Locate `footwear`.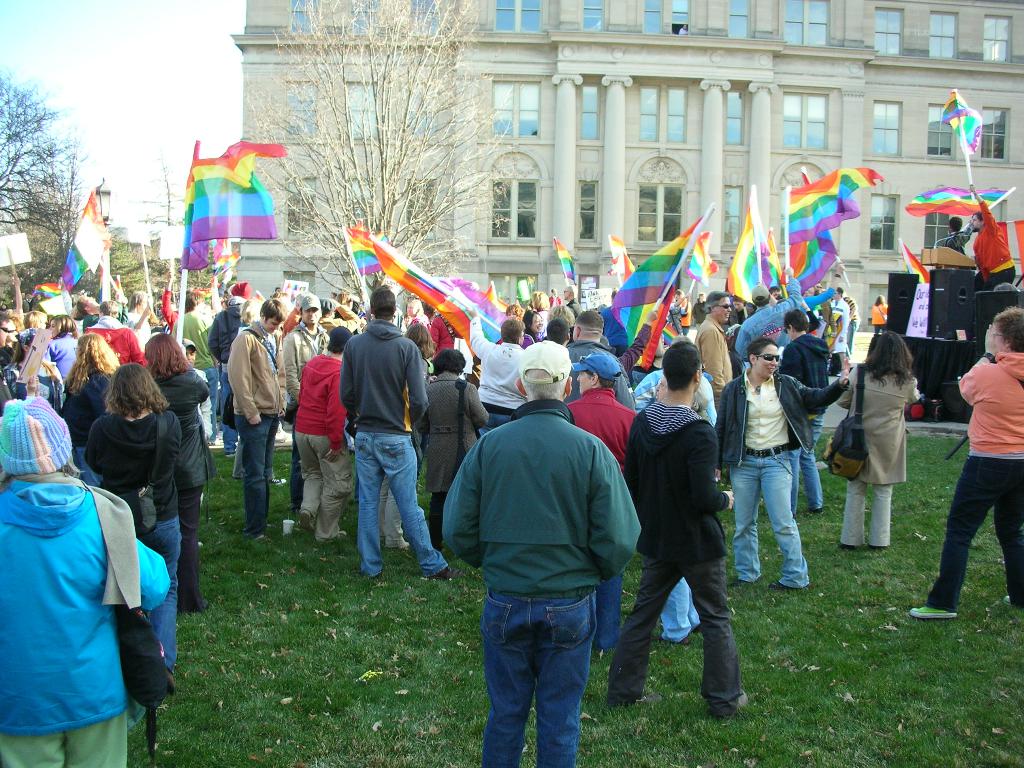
Bounding box: (left=732, top=575, right=763, bottom=585).
